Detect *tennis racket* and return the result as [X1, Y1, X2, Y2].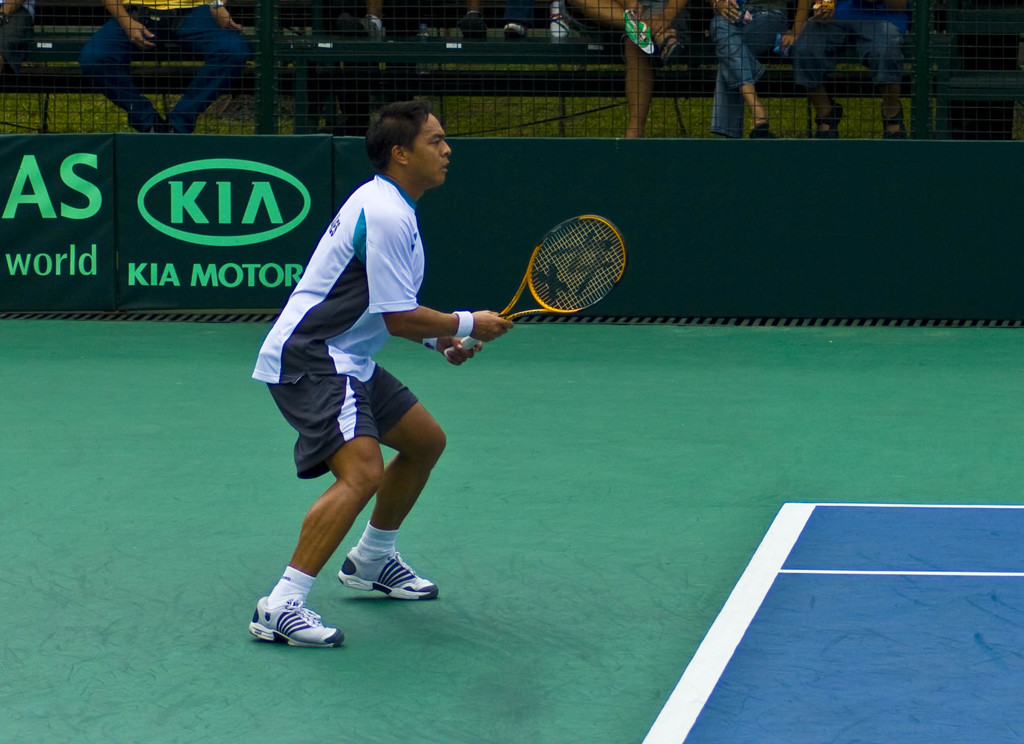
[440, 214, 631, 364].
